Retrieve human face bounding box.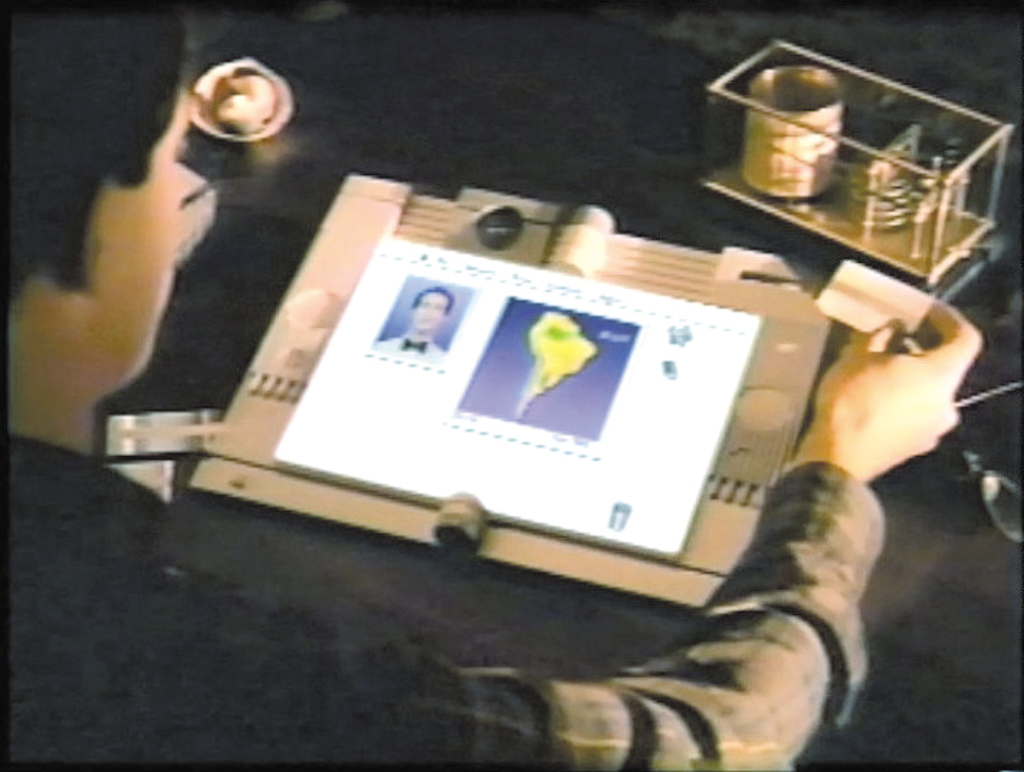
Bounding box: (76, 99, 180, 381).
